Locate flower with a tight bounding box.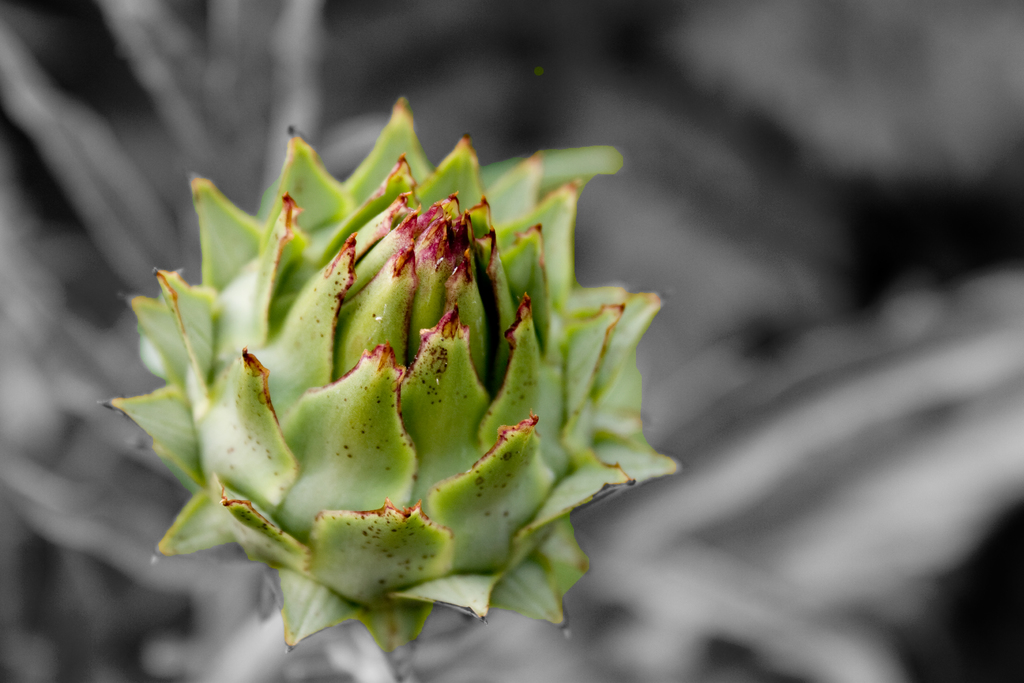
104,92,691,661.
